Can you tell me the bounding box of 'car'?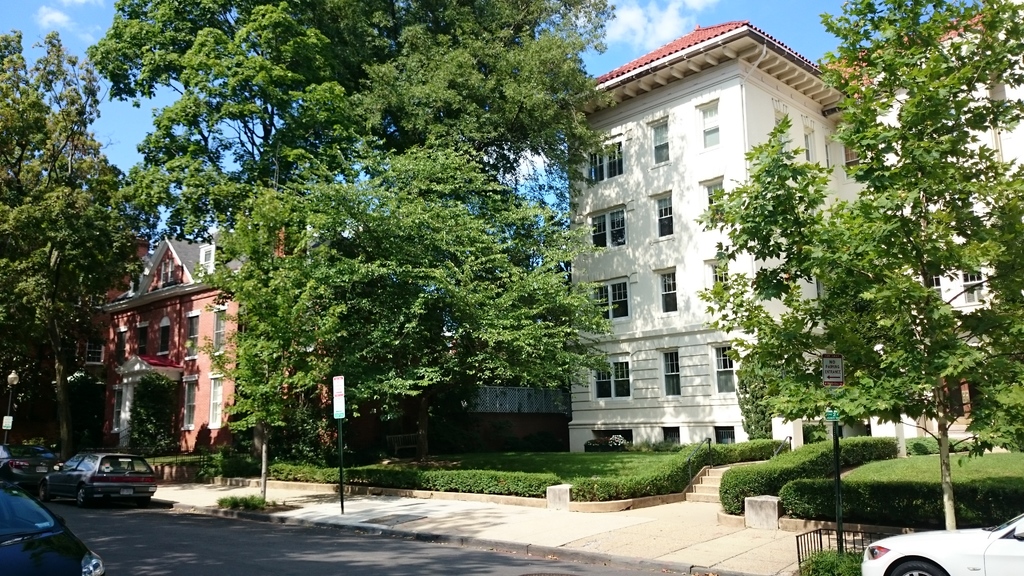
region(0, 441, 65, 495).
